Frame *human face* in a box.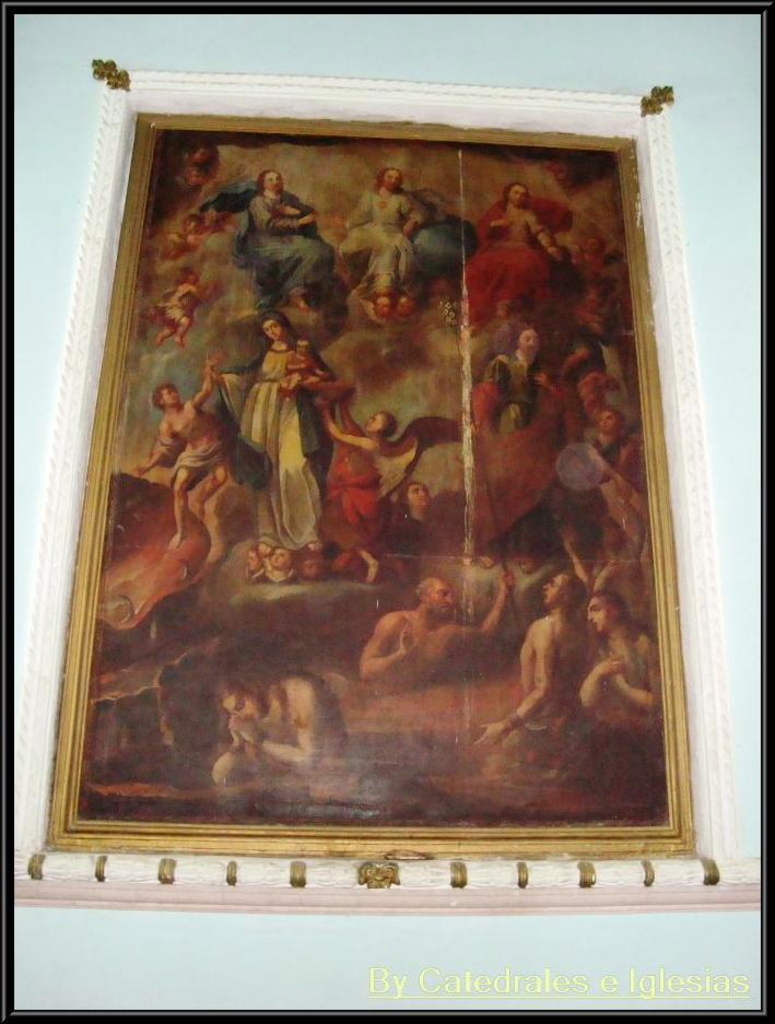
locate(586, 239, 597, 254).
